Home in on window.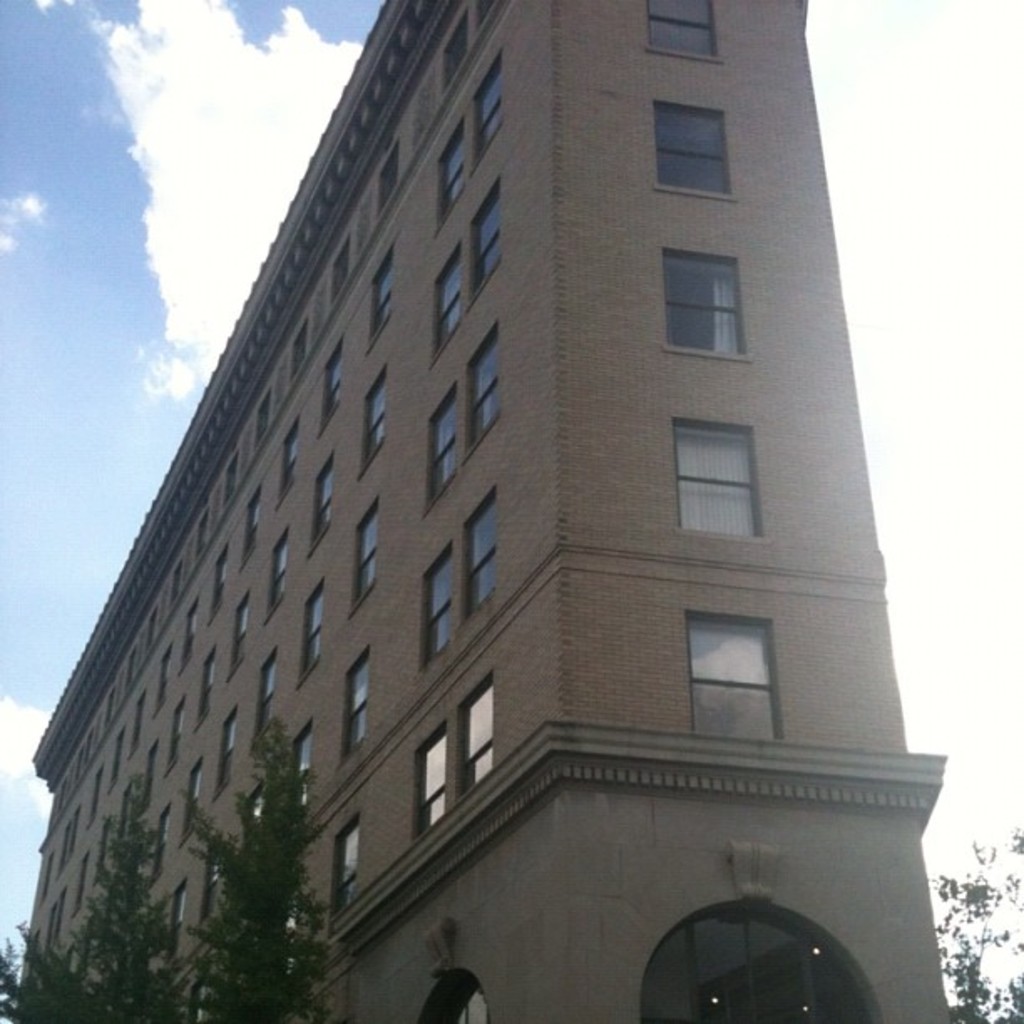
Homed in at (442, 12, 468, 90).
